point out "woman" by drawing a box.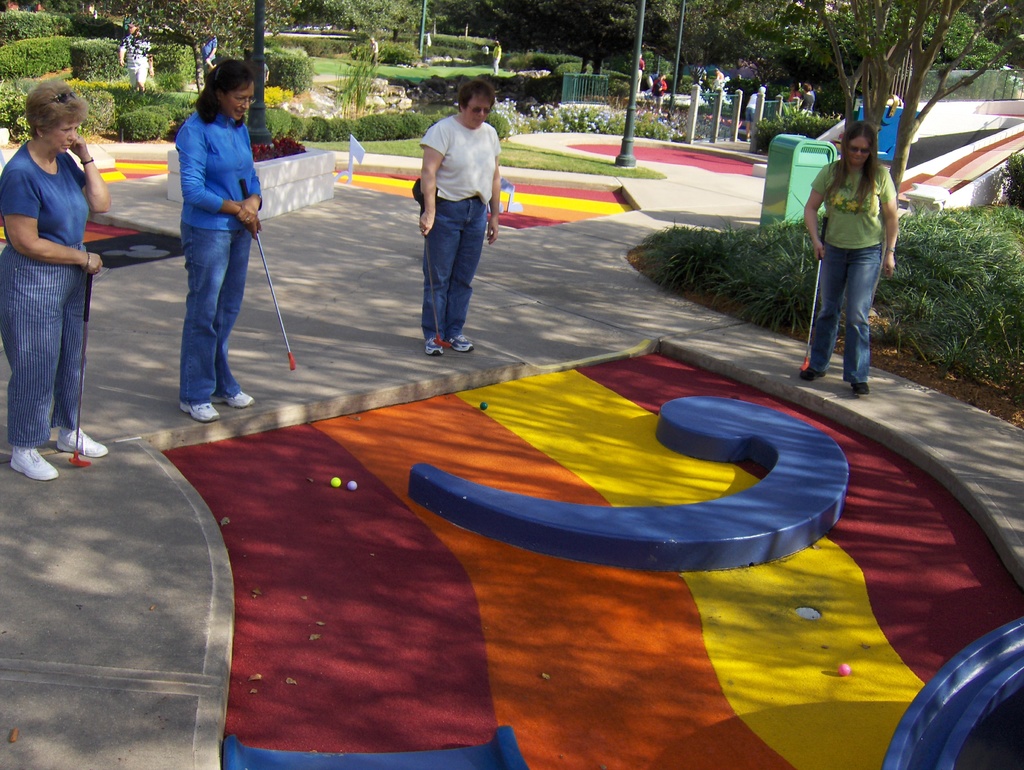
x1=797 y1=120 x2=894 y2=395.
